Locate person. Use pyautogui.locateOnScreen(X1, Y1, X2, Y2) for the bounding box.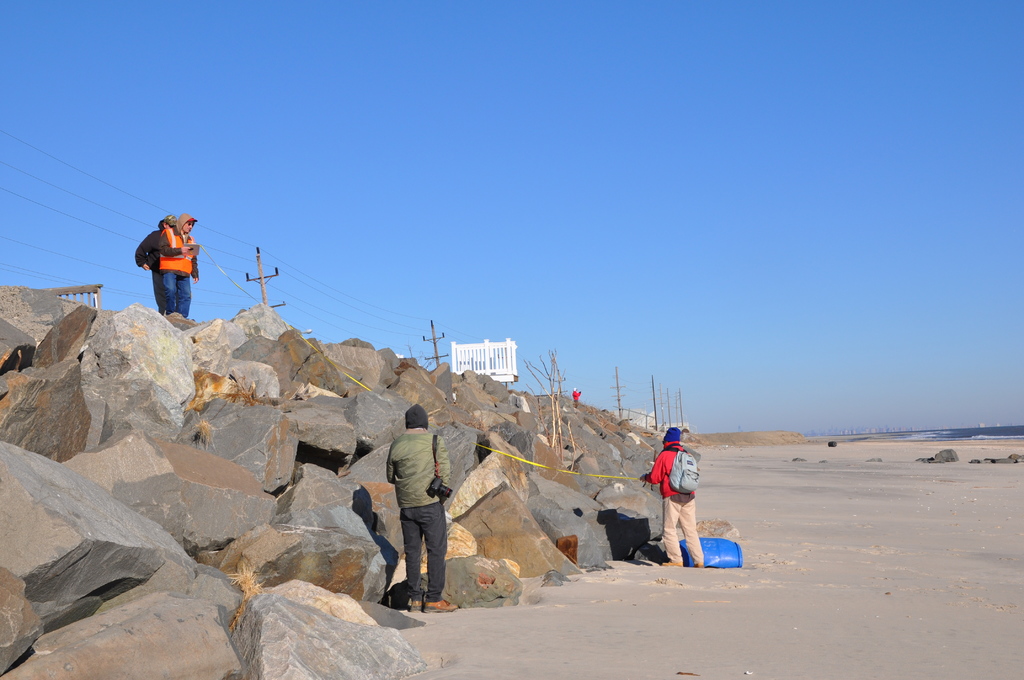
pyautogui.locateOnScreen(153, 207, 198, 320).
